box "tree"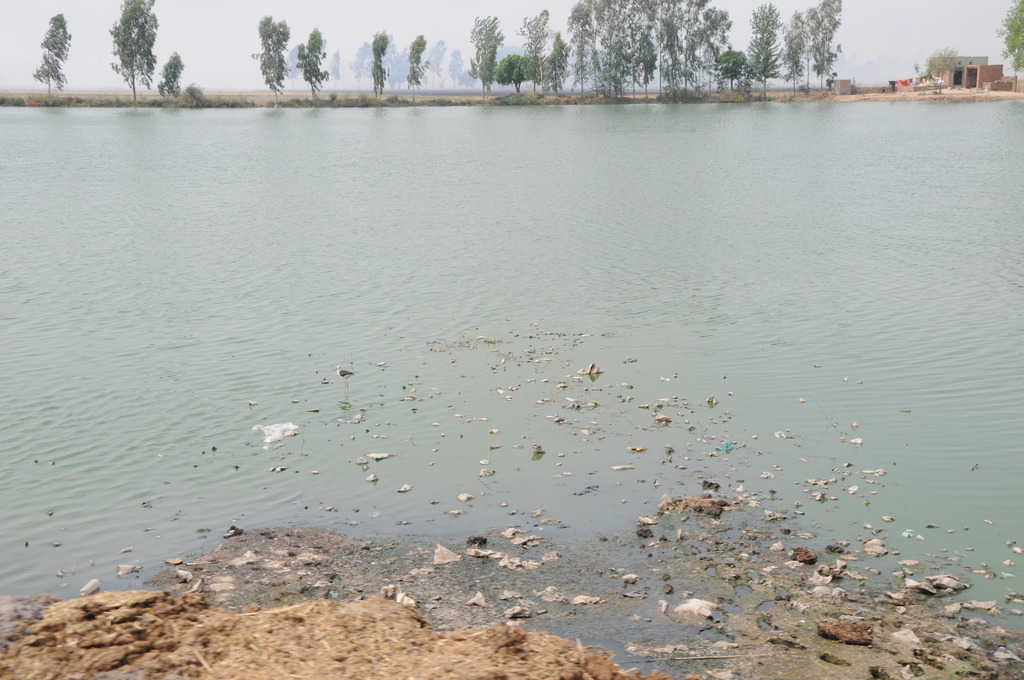
(x1=627, y1=0, x2=683, y2=72)
